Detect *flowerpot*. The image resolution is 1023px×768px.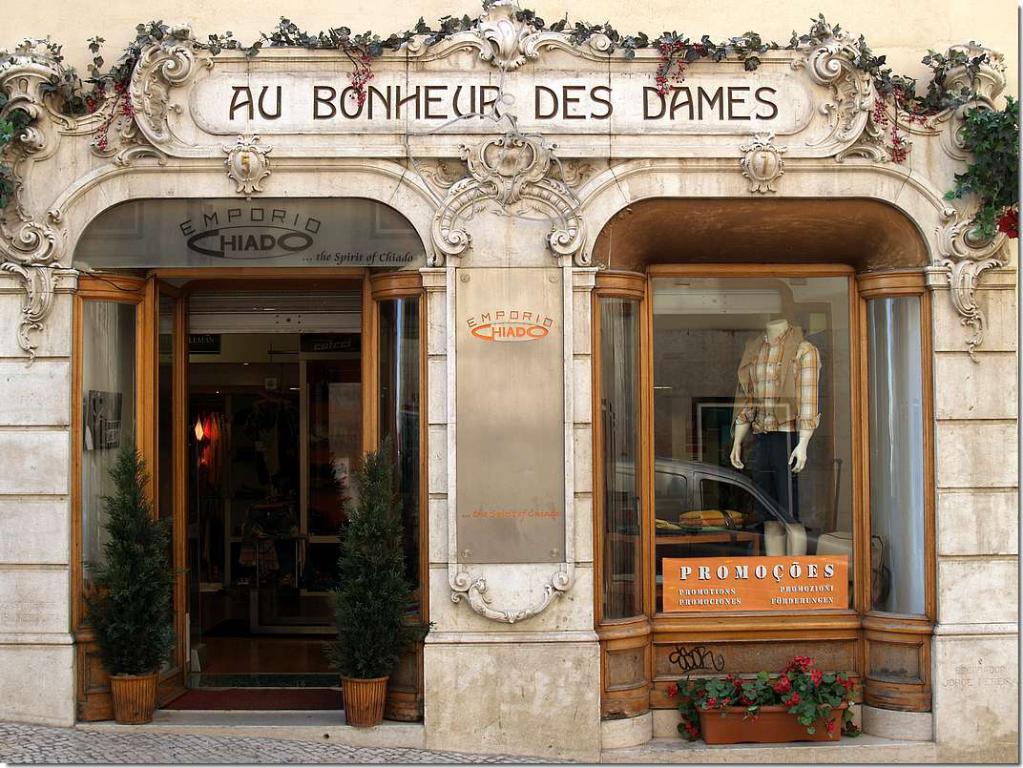
(x1=691, y1=697, x2=854, y2=749).
